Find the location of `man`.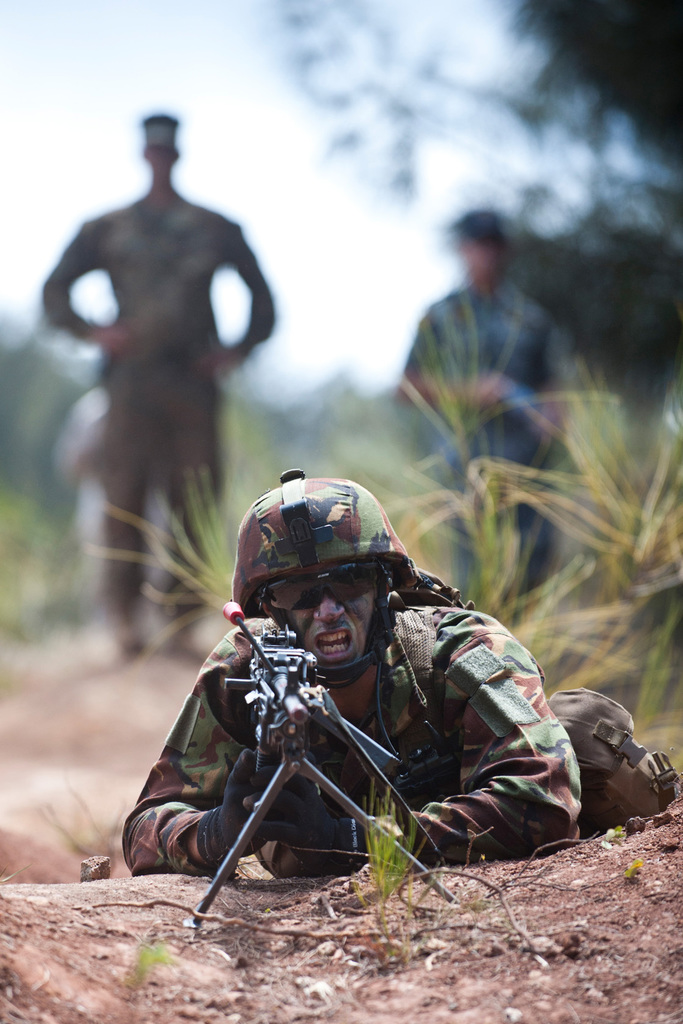
Location: [x1=397, y1=209, x2=566, y2=627].
